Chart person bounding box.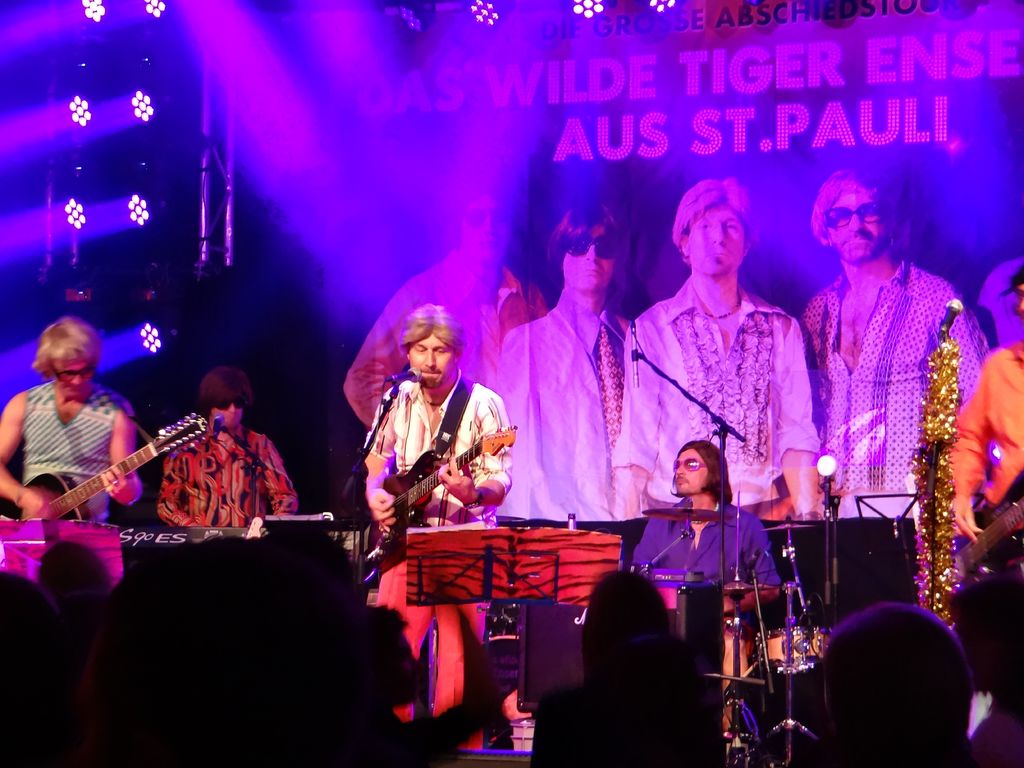
Charted: select_region(488, 195, 639, 522).
